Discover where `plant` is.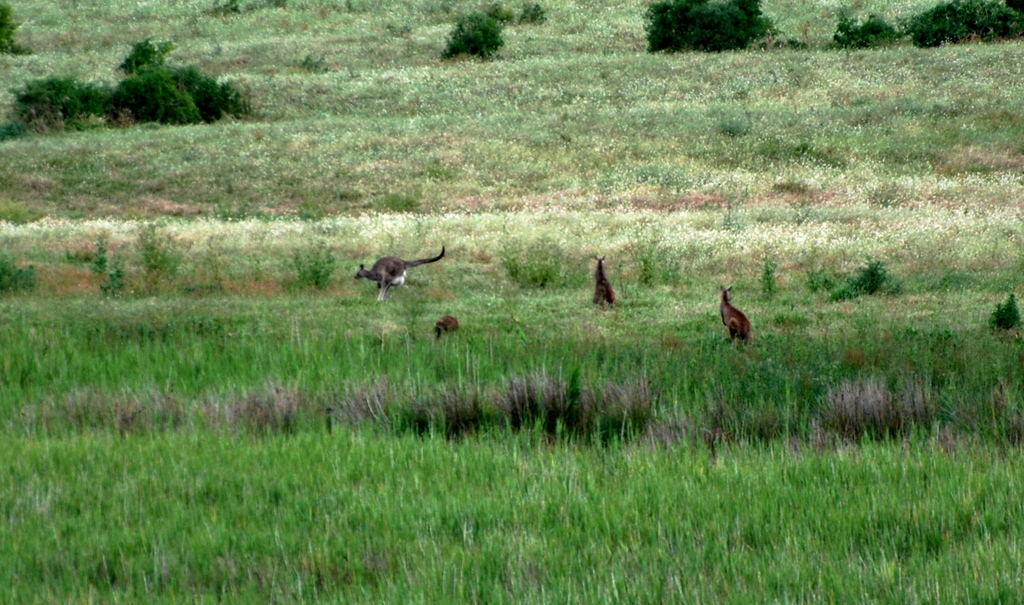
Discovered at box(5, 70, 121, 131).
